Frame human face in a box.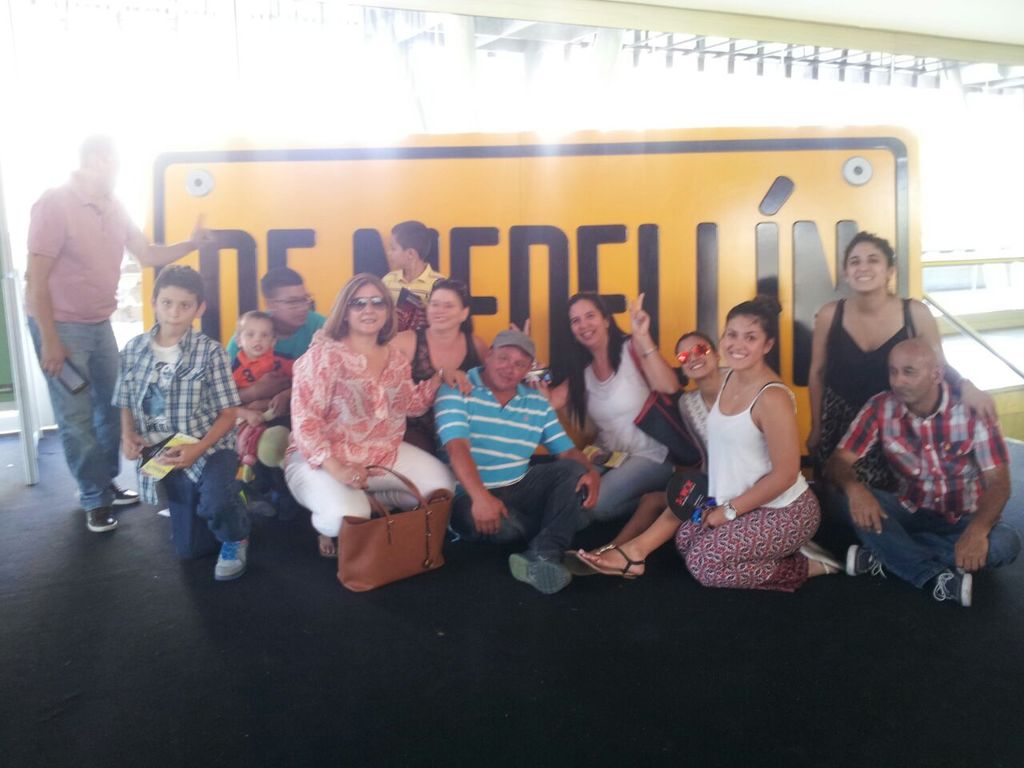
490,342,532,392.
